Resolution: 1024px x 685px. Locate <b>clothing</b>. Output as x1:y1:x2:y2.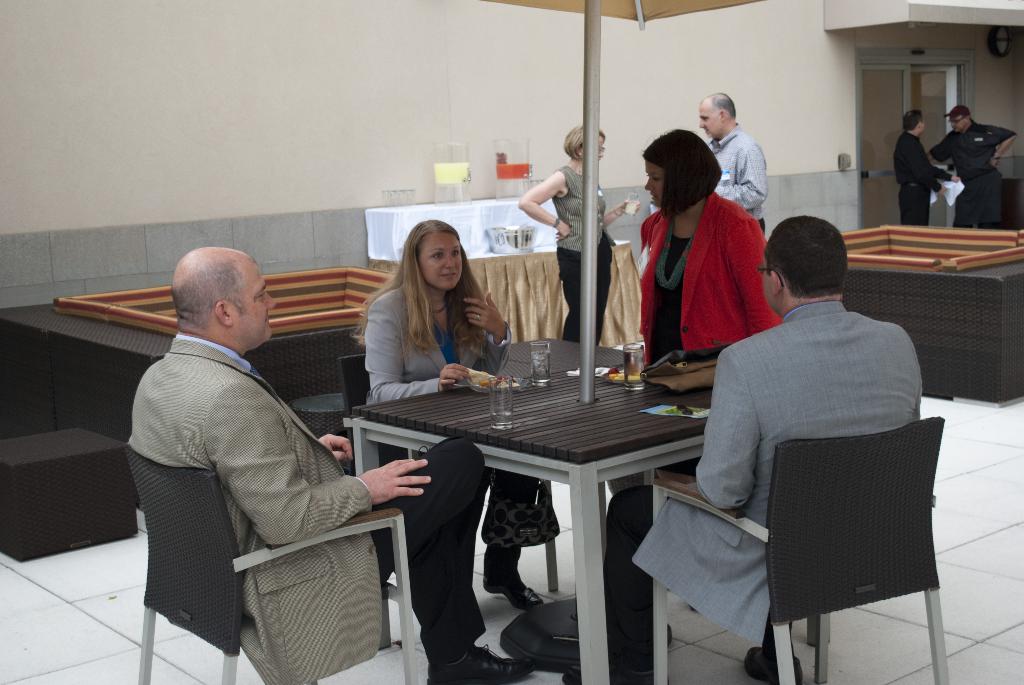
354:264:577:572.
